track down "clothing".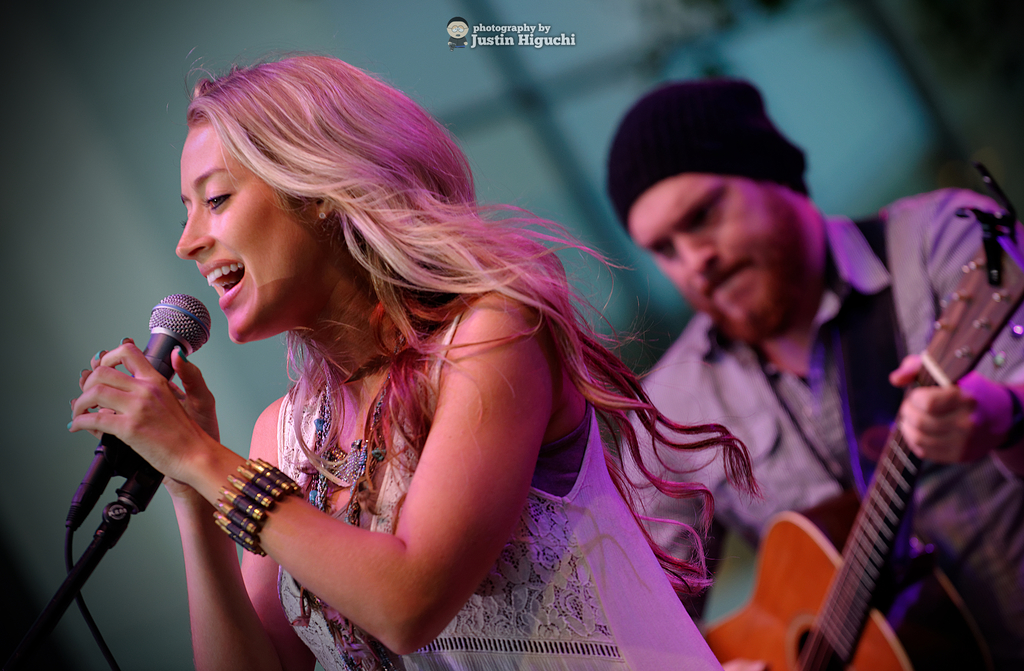
Tracked to <bbox>278, 306, 719, 670</bbox>.
